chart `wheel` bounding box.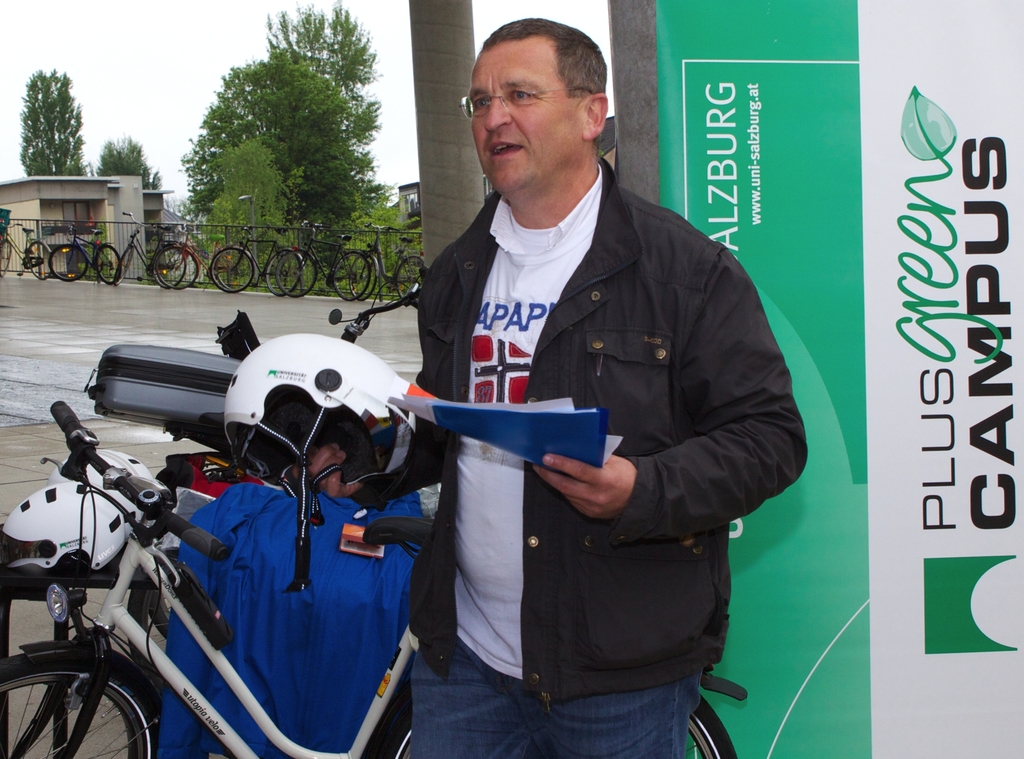
Charted: bbox=[111, 241, 135, 283].
